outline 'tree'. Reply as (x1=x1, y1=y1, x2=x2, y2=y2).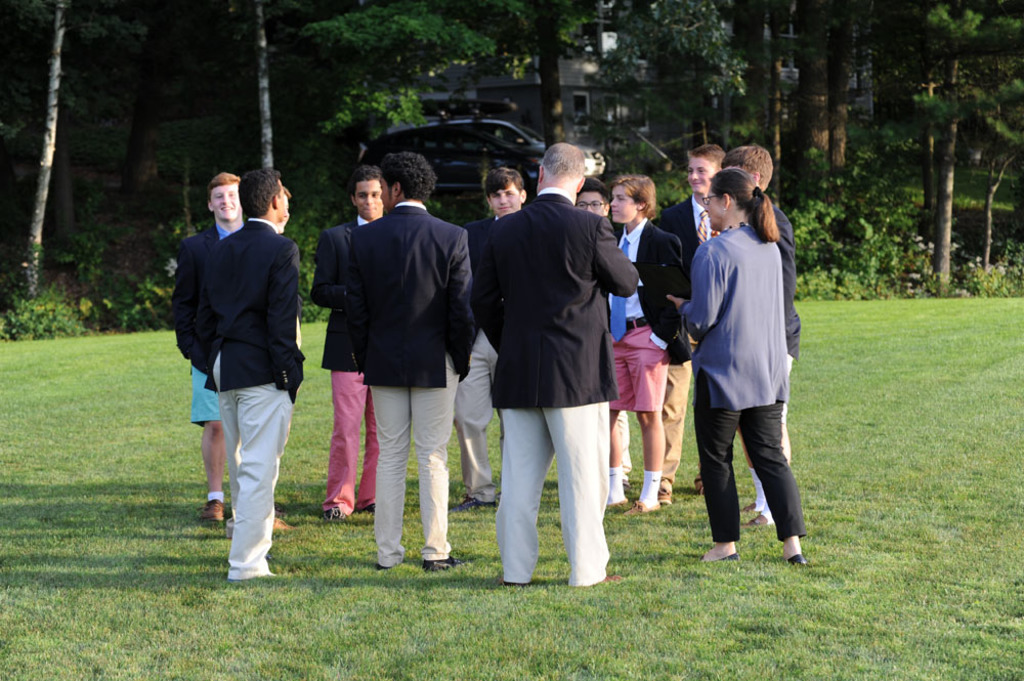
(x1=175, y1=0, x2=302, y2=225).
